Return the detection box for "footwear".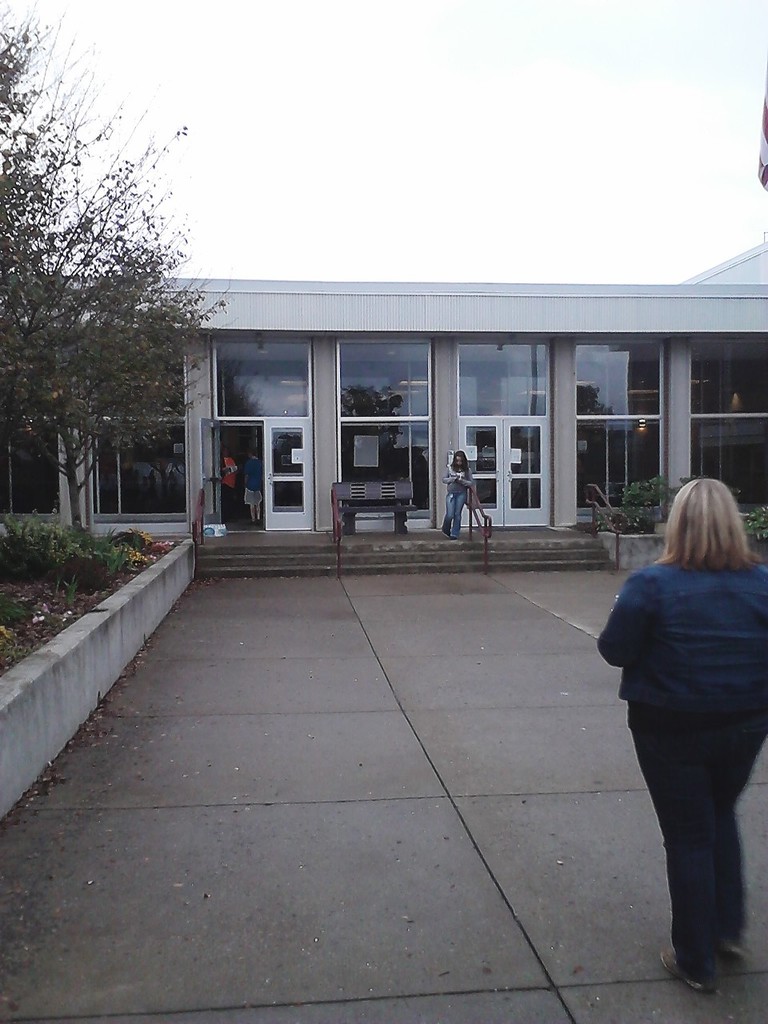
<box>658,945,718,990</box>.
